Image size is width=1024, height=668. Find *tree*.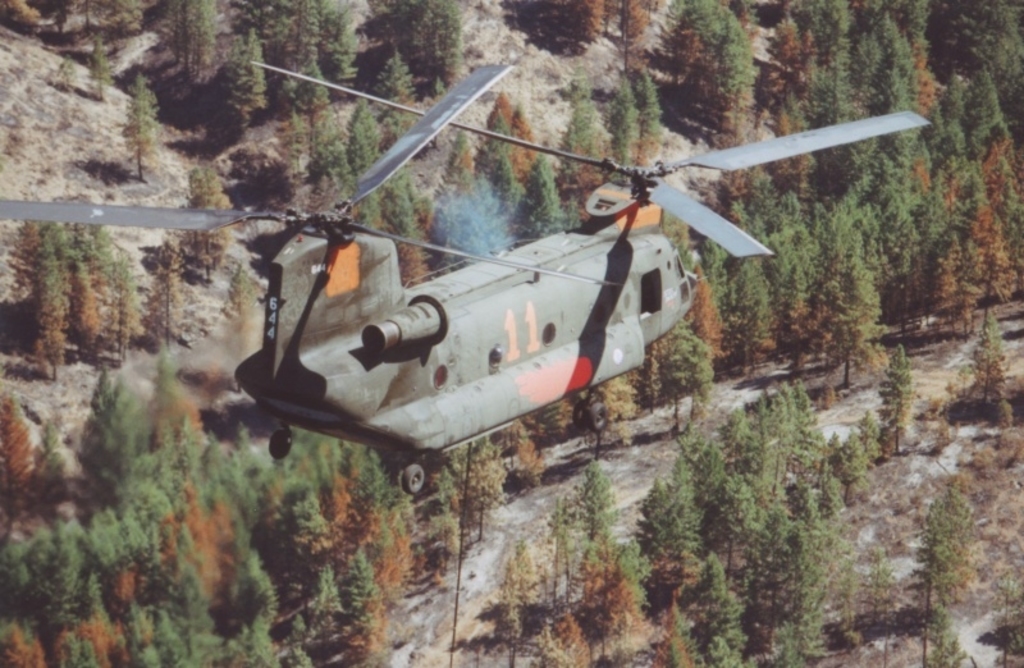
rect(307, 72, 348, 196).
